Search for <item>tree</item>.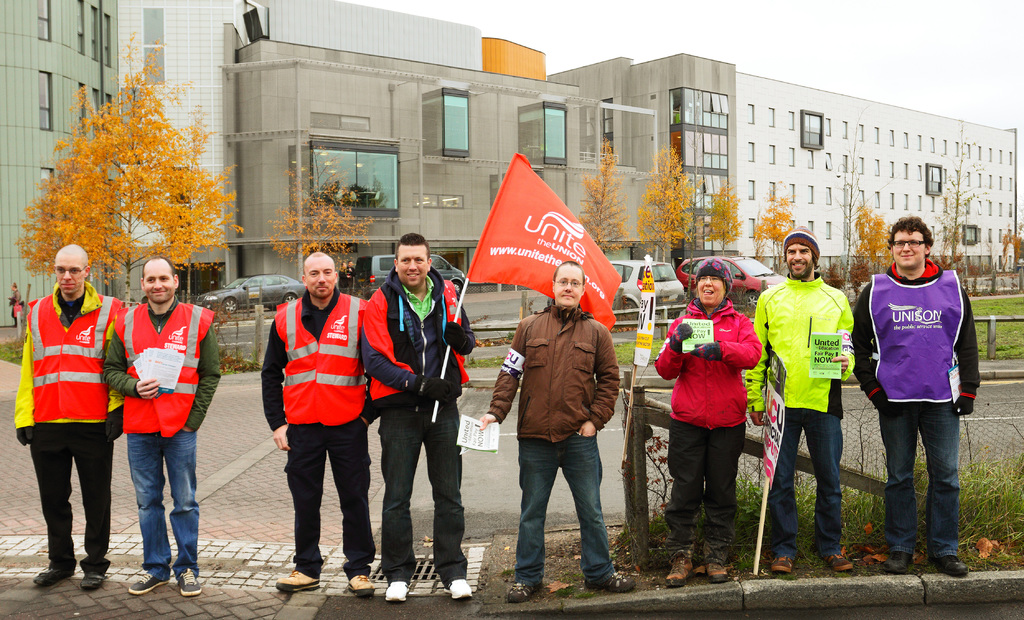
Found at x1=268, y1=137, x2=374, y2=280.
